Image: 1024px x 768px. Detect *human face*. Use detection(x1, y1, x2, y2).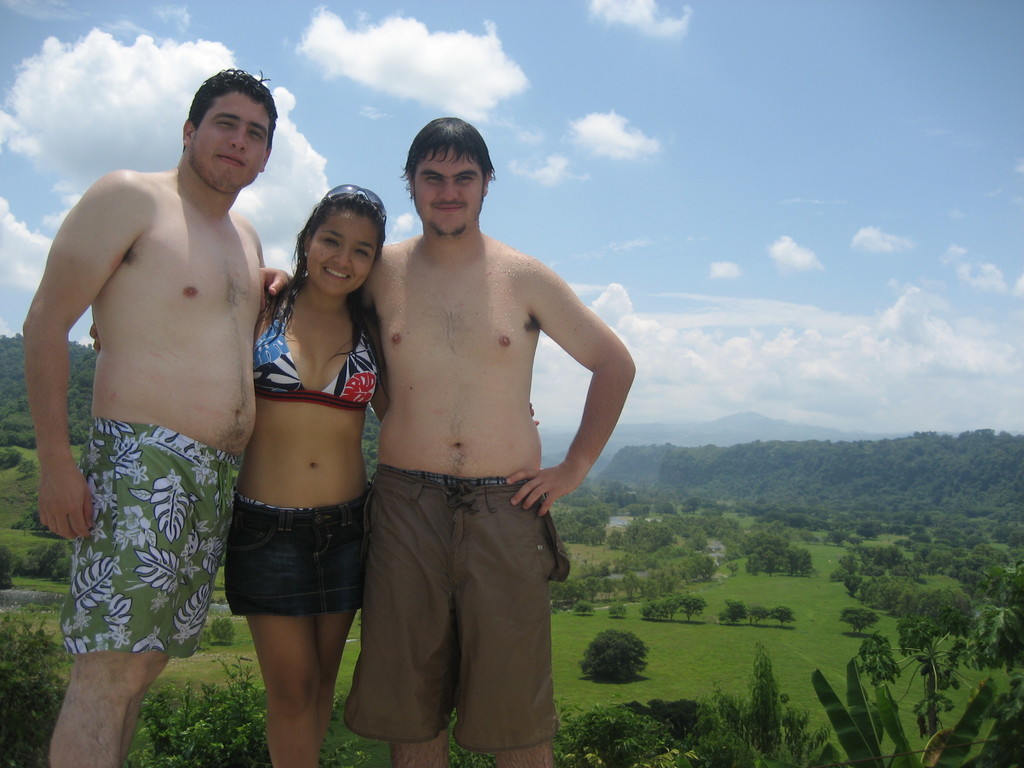
detection(415, 148, 483, 232).
